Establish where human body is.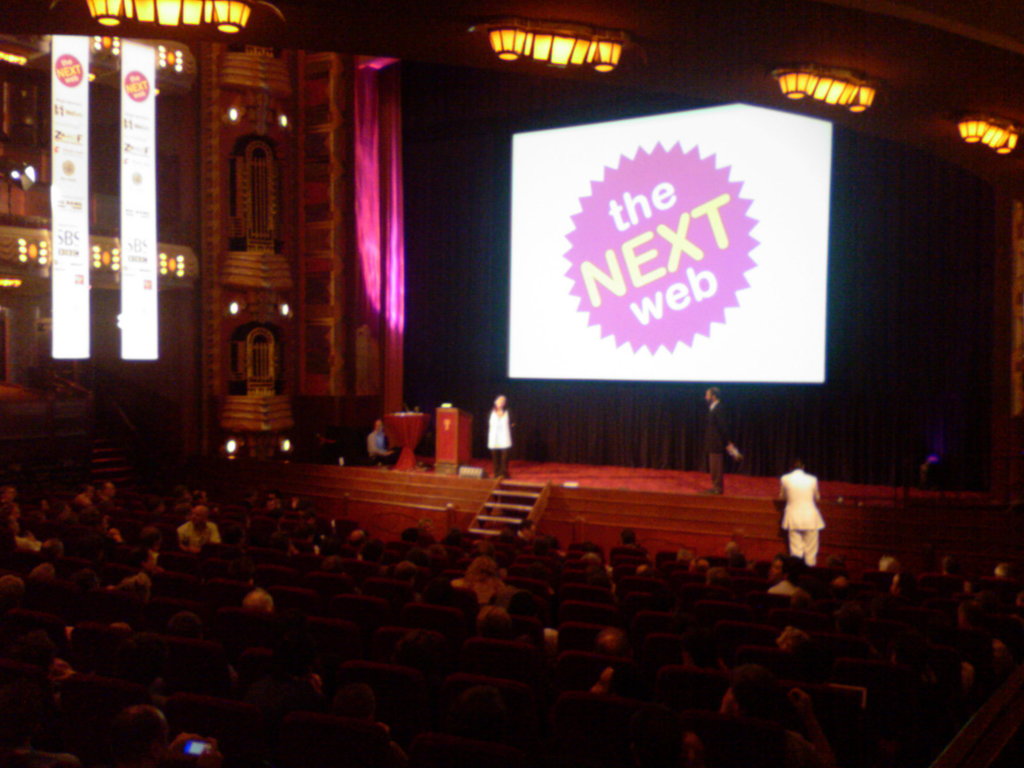
Established at <box>876,538,895,572</box>.
